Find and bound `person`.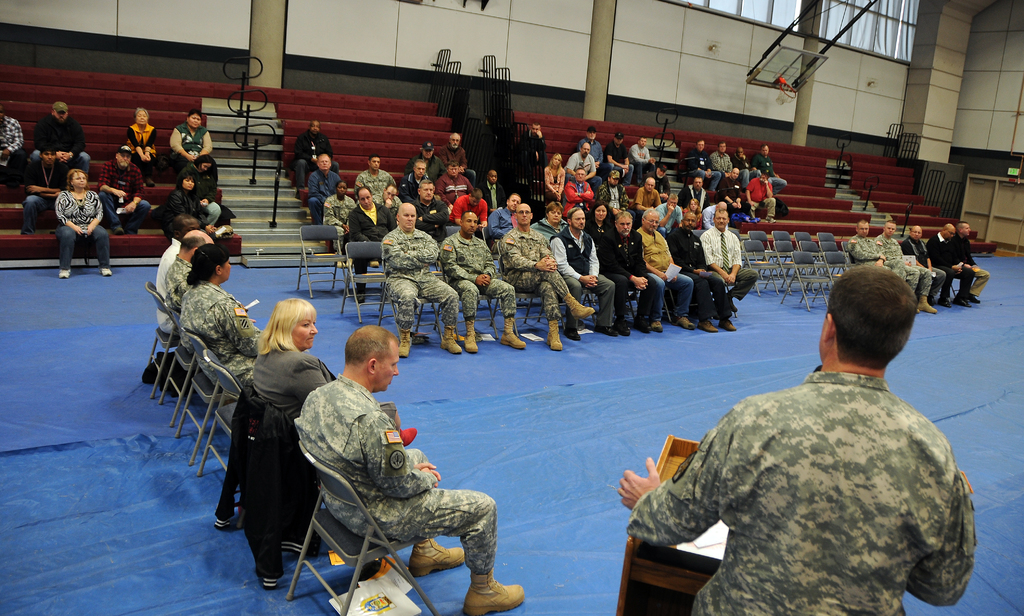
Bound: l=407, t=140, r=447, b=177.
